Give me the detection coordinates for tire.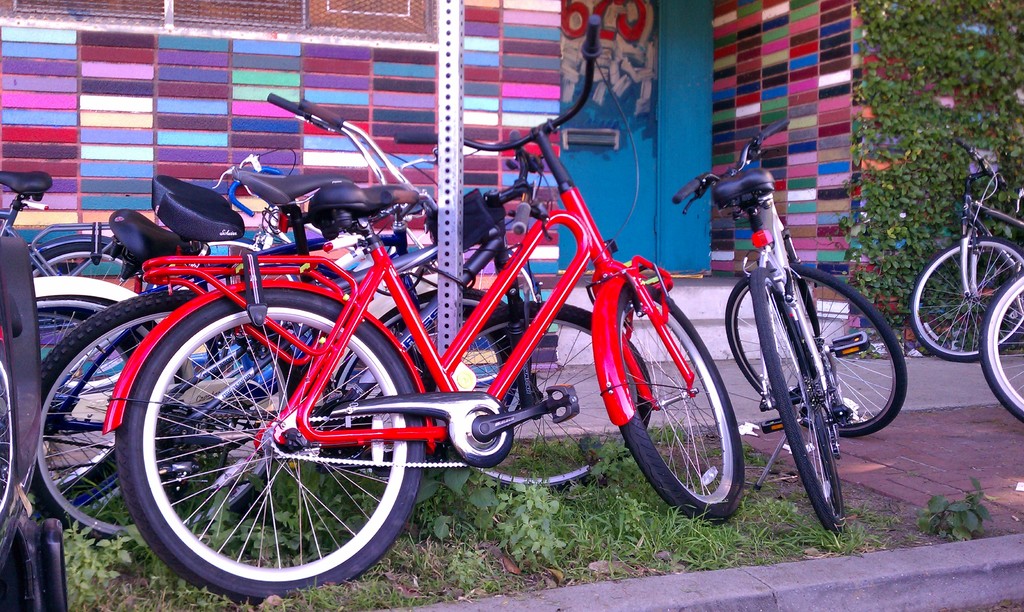
[372, 293, 500, 389].
